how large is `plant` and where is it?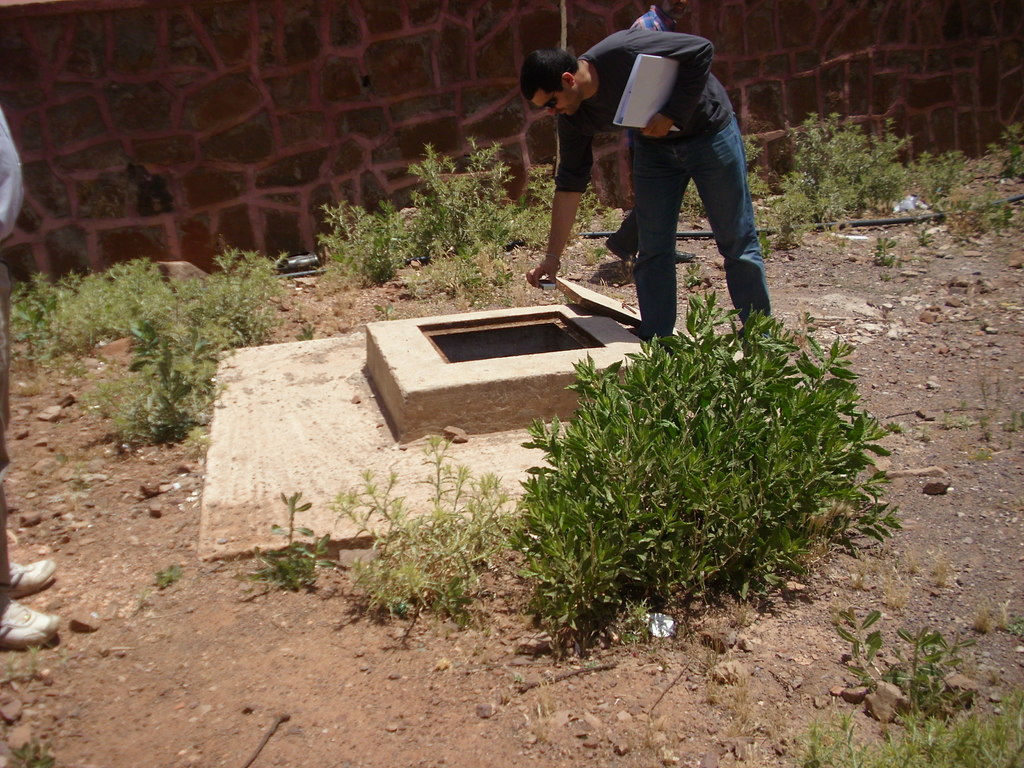
Bounding box: <region>479, 276, 915, 618</region>.
